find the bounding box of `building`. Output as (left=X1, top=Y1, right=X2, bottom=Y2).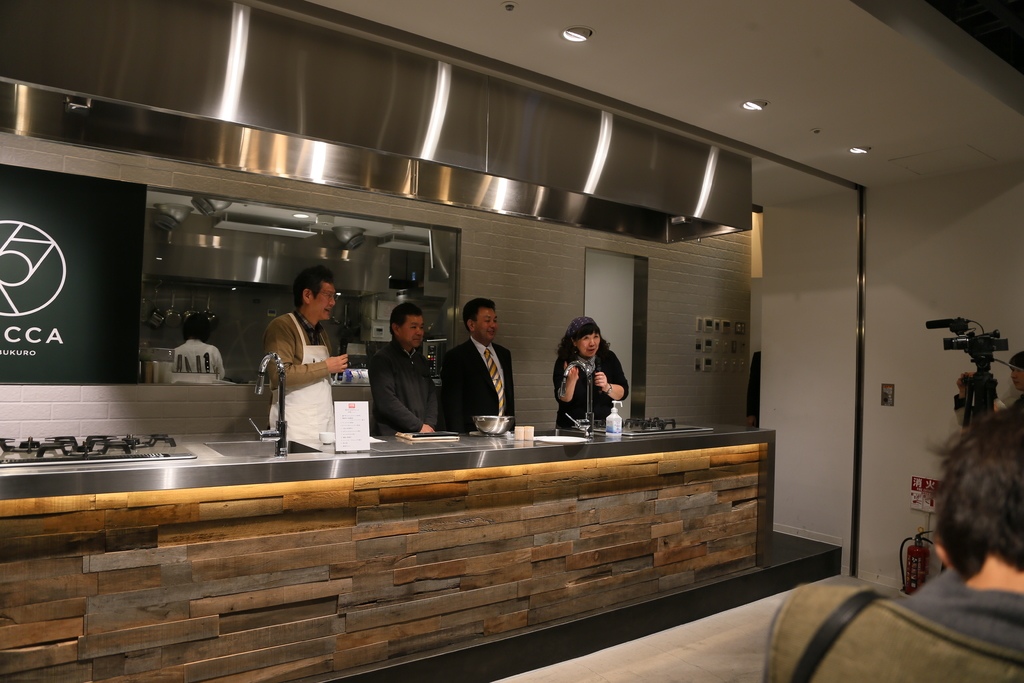
(left=0, top=0, right=1023, bottom=682).
